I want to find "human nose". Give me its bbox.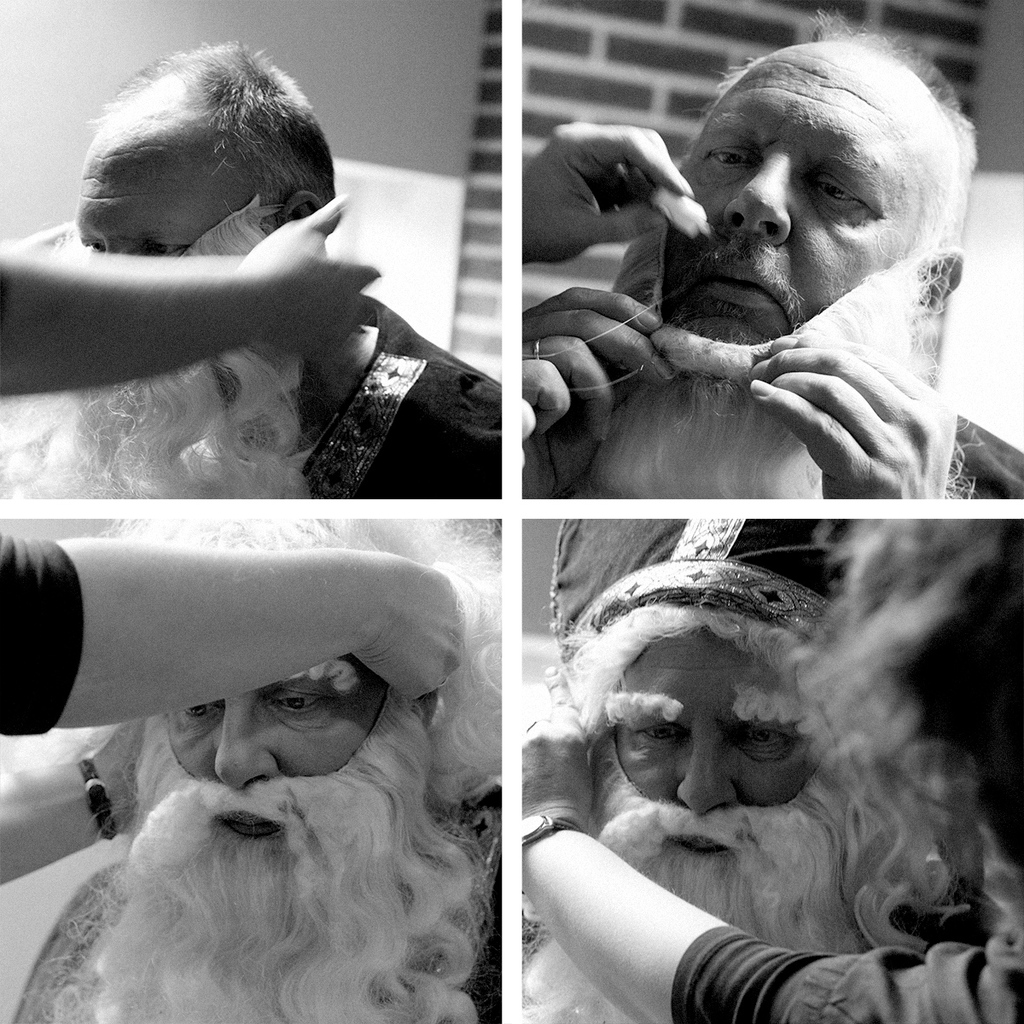
region(674, 725, 733, 823).
